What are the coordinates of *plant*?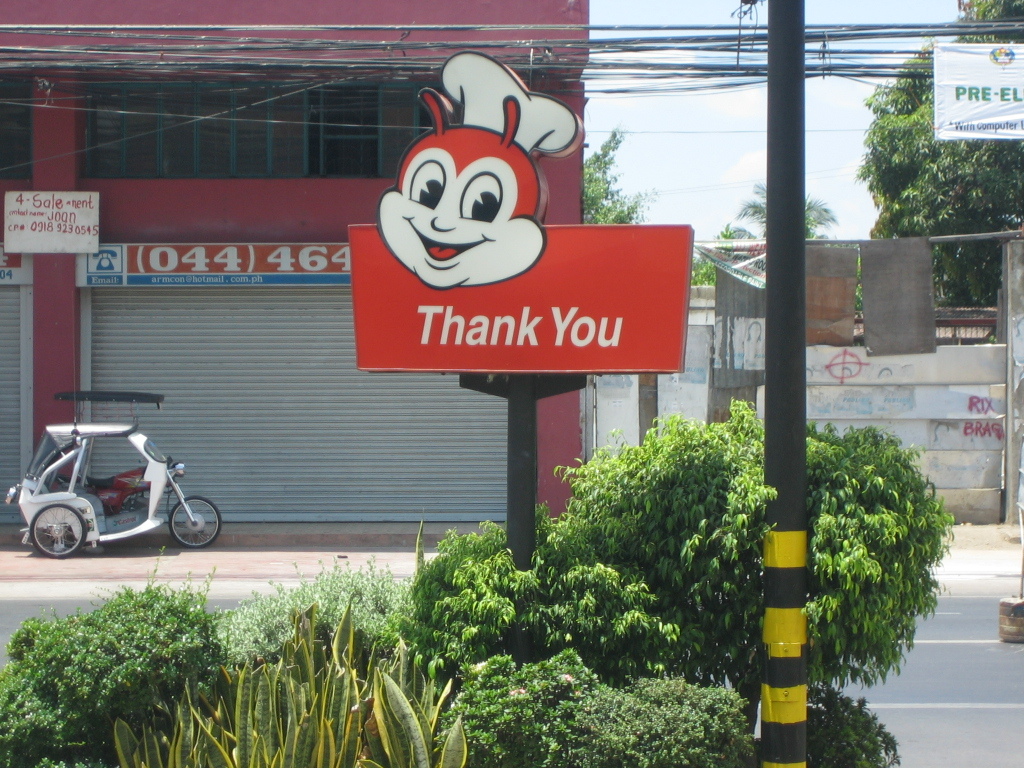
select_region(0, 548, 237, 767).
